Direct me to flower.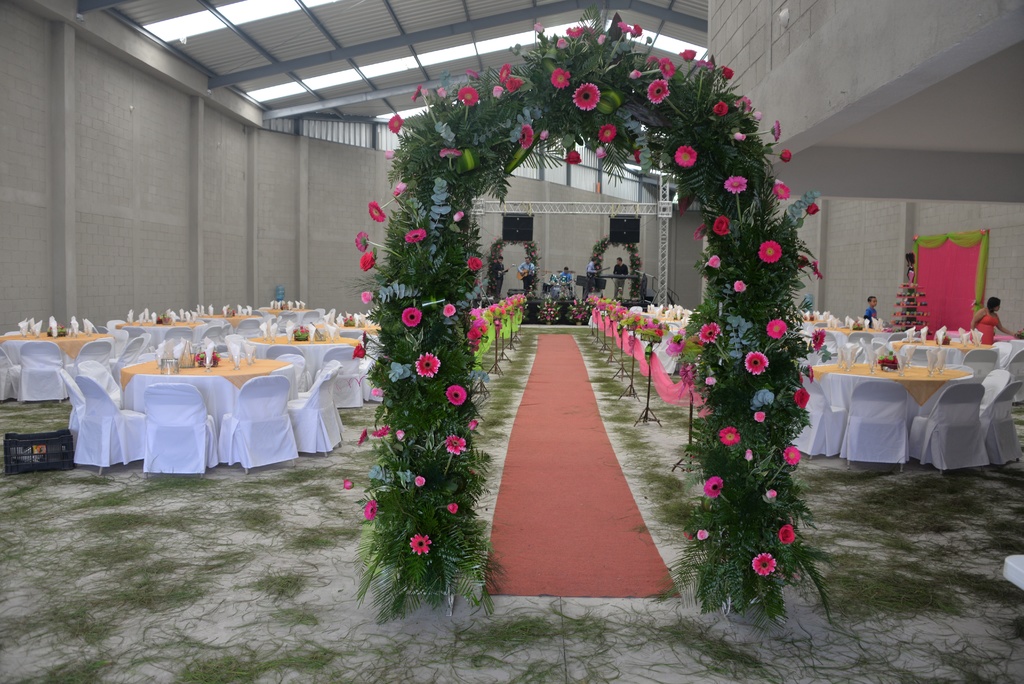
Direction: detection(696, 323, 719, 345).
